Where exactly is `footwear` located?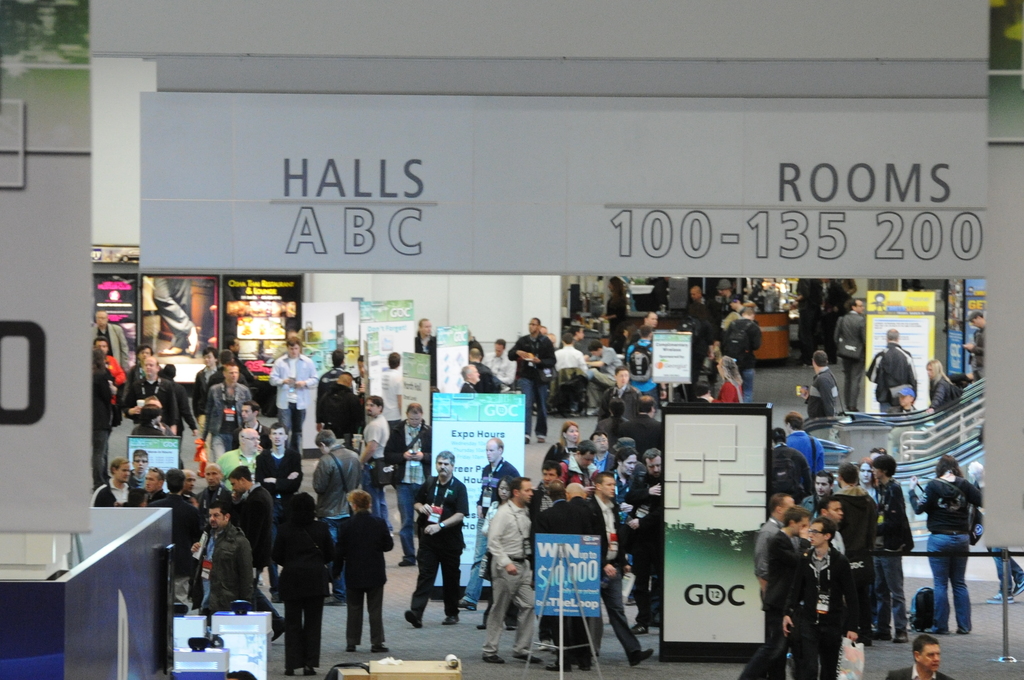
Its bounding box is box=[303, 663, 315, 673].
